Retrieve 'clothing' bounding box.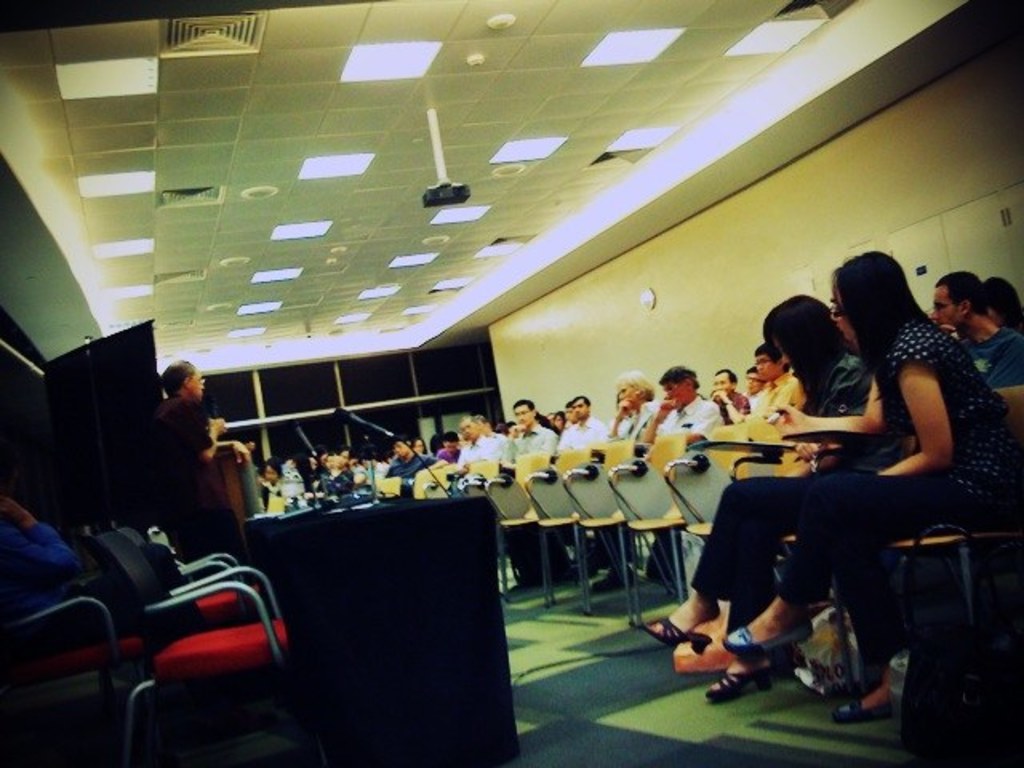
Bounding box: (left=653, top=413, right=717, bottom=573).
